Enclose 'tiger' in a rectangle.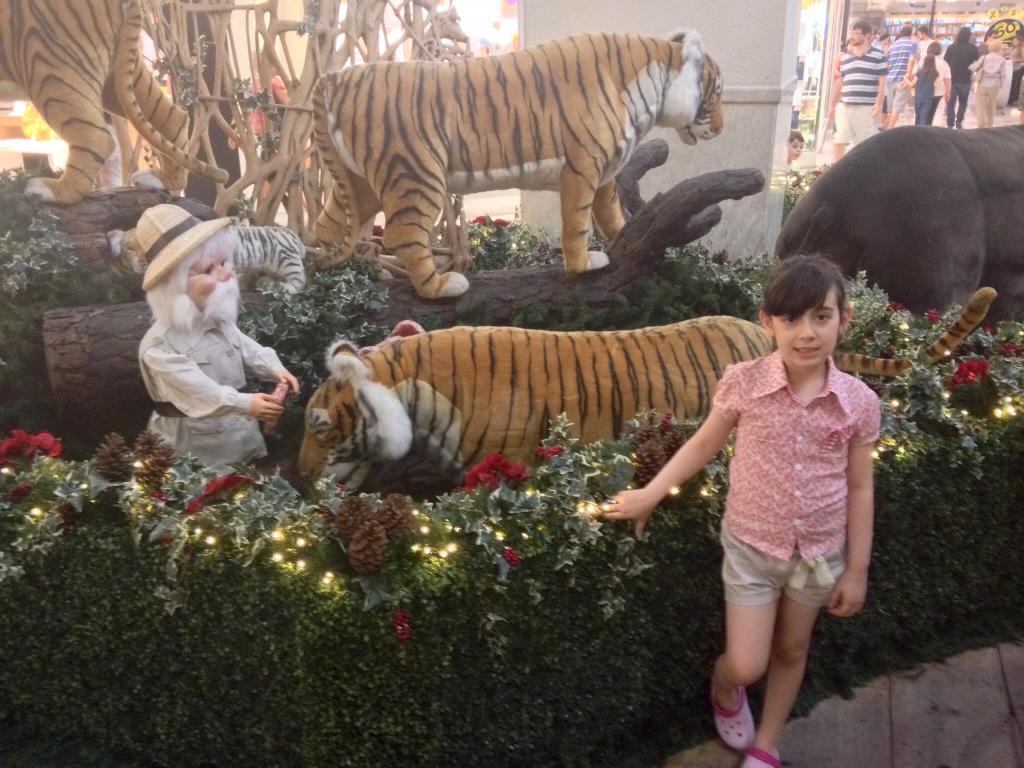
box(309, 28, 719, 291).
